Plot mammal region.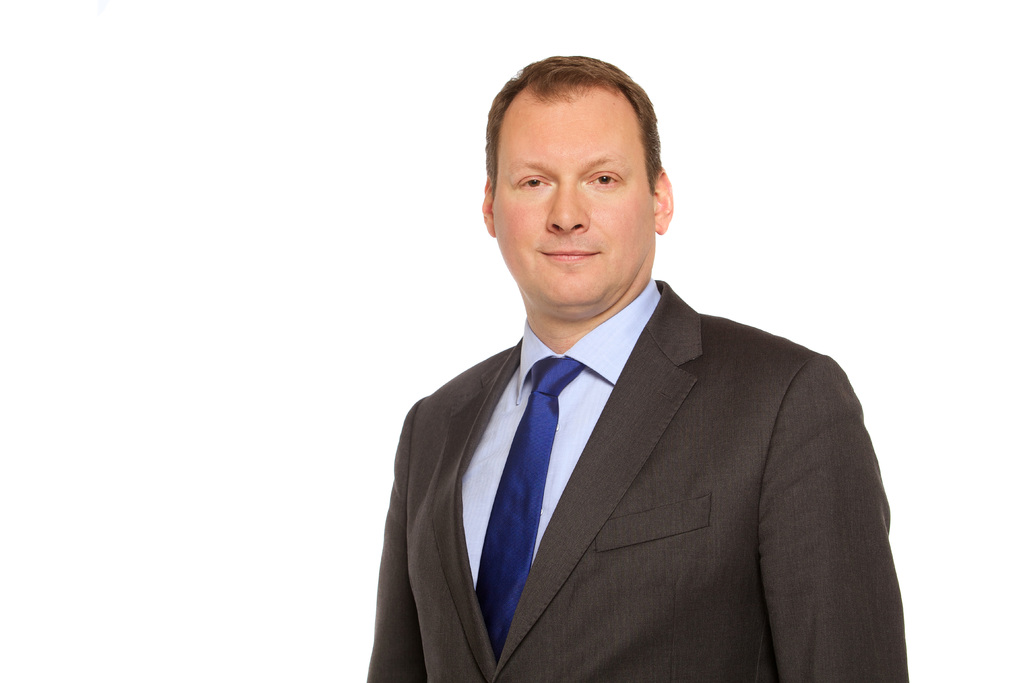
Plotted at rect(355, 83, 918, 682).
